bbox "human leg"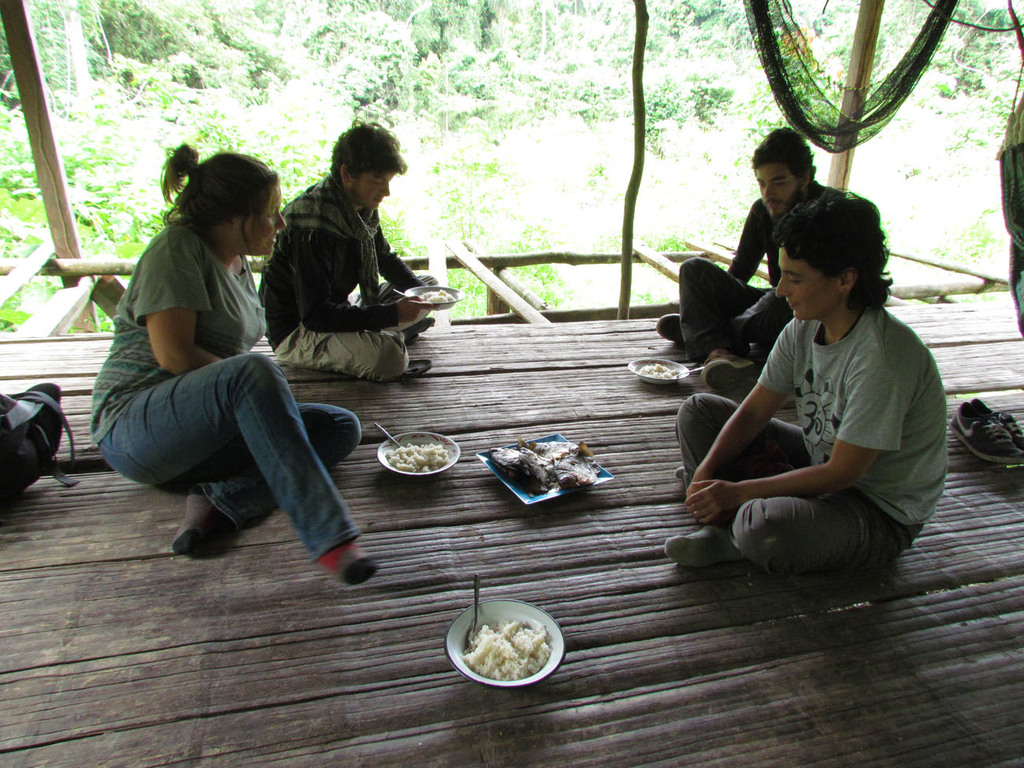
[274, 325, 423, 375]
